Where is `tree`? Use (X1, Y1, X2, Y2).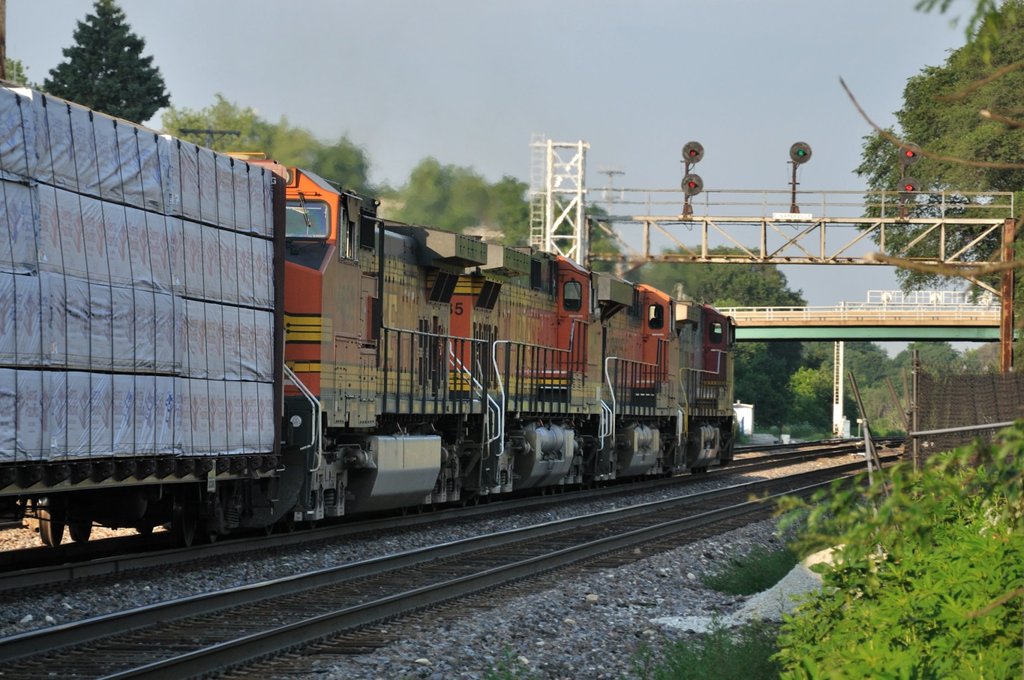
(272, 118, 318, 168).
